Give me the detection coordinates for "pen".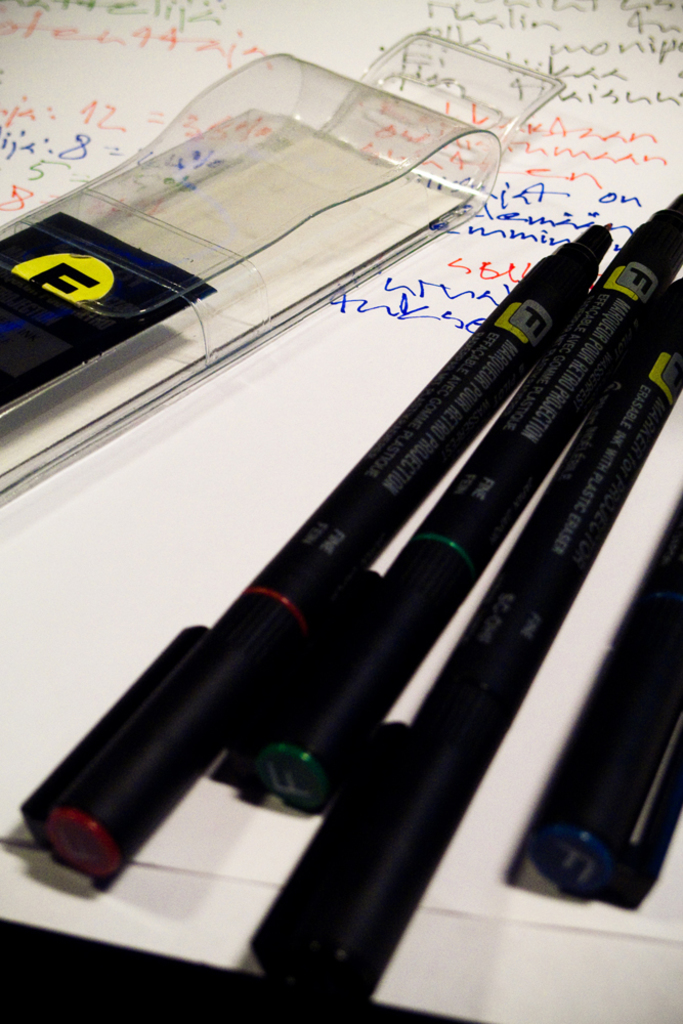
x1=240, y1=281, x2=682, y2=1009.
